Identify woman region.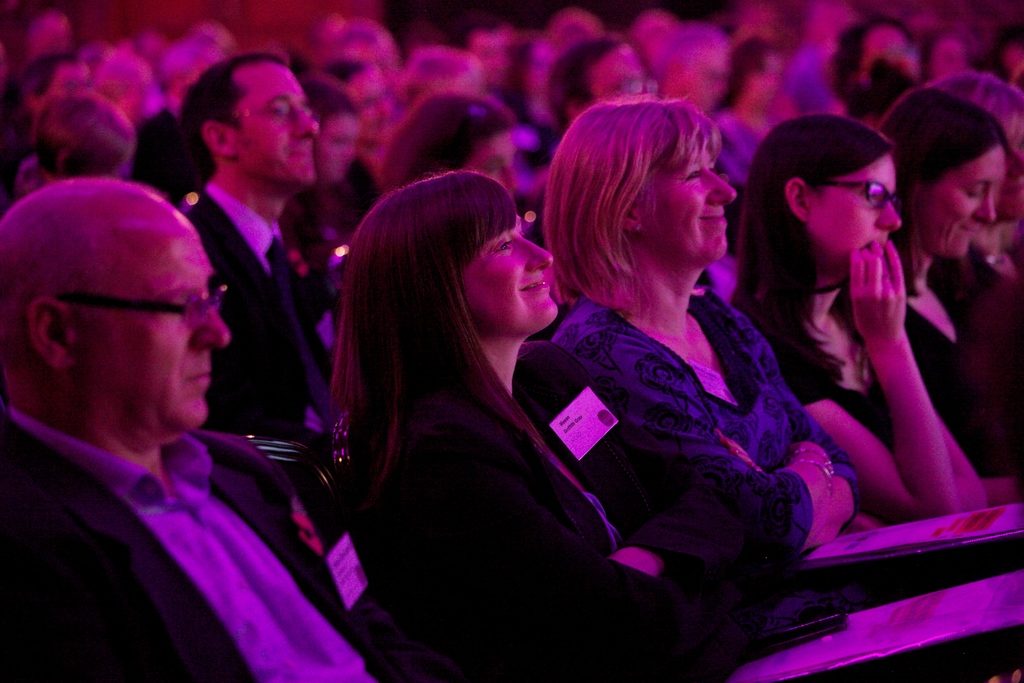
Region: {"x1": 379, "y1": 85, "x2": 539, "y2": 226}.
